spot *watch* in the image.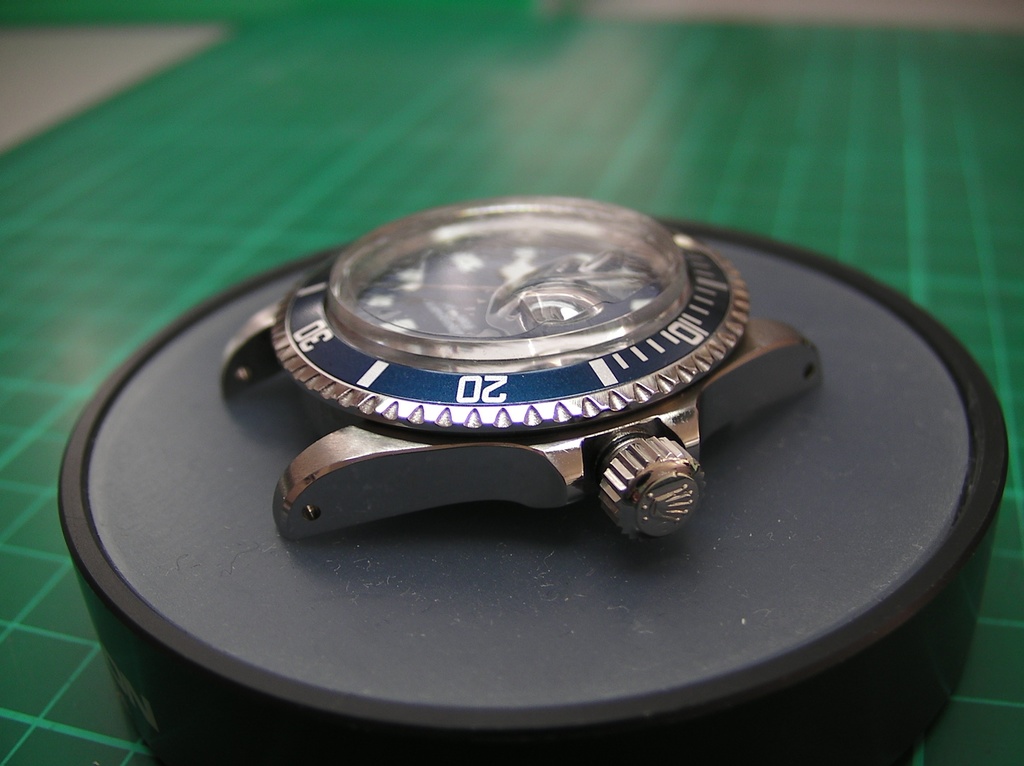
*watch* found at Rect(205, 191, 823, 548).
